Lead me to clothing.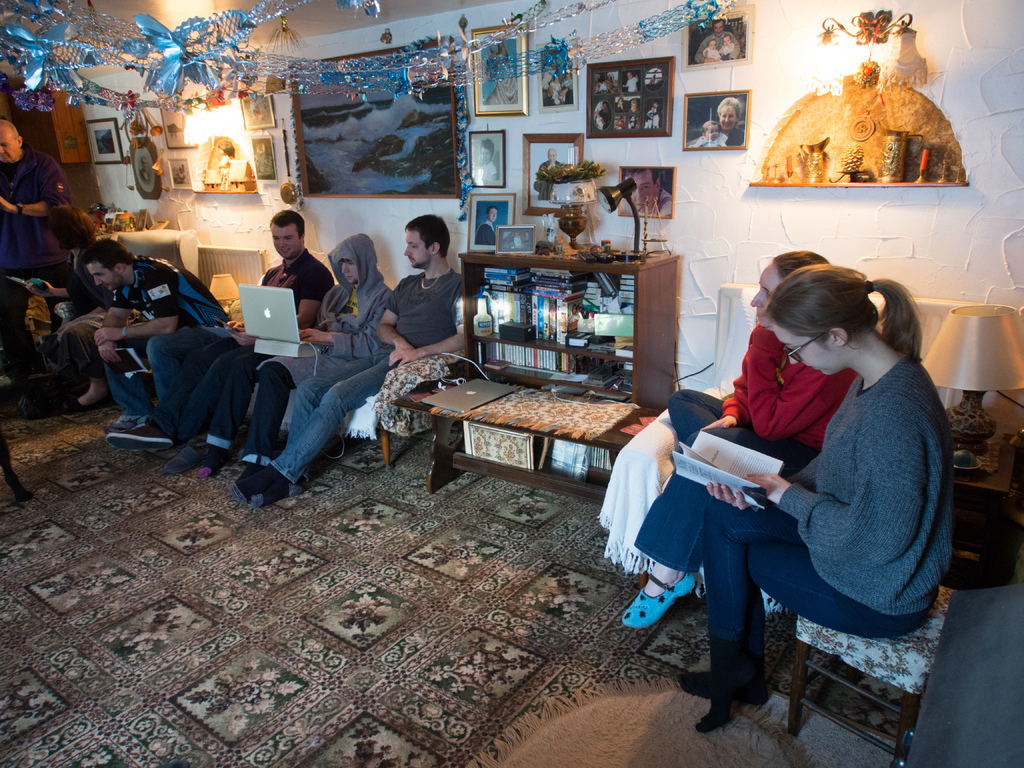
Lead to rect(52, 253, 111, 382).
